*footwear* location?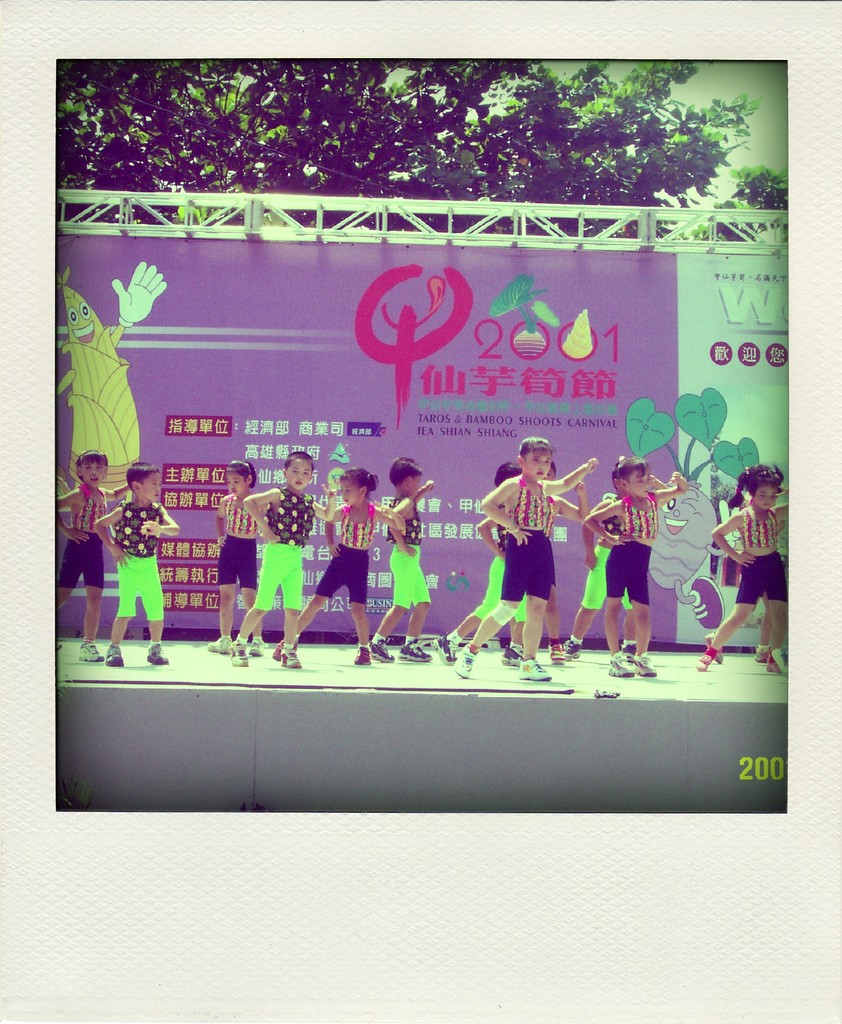
rect(636, 660, 652, 679)
